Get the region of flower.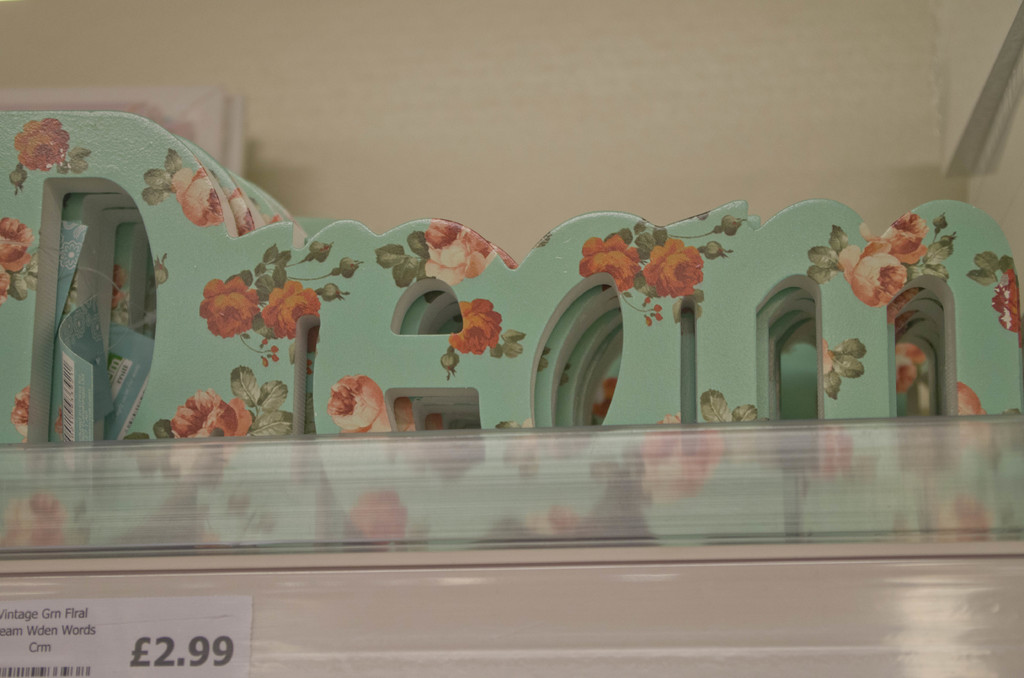
locate(8, 386, 29, 449).
